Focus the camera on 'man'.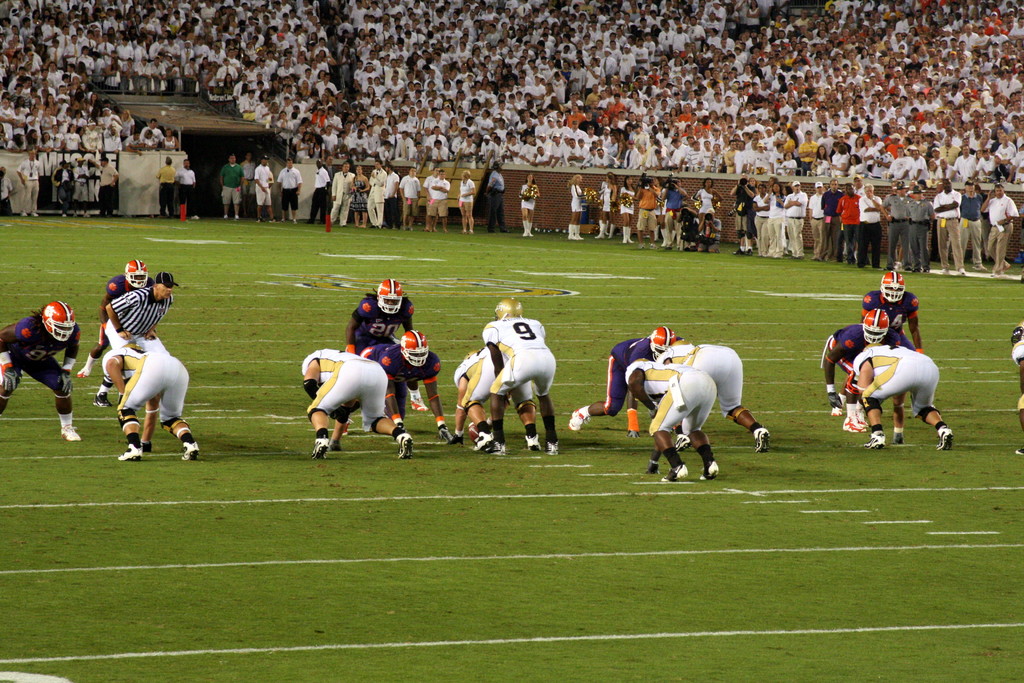
Focus region: l=77, t=258, r=149, b=377.
